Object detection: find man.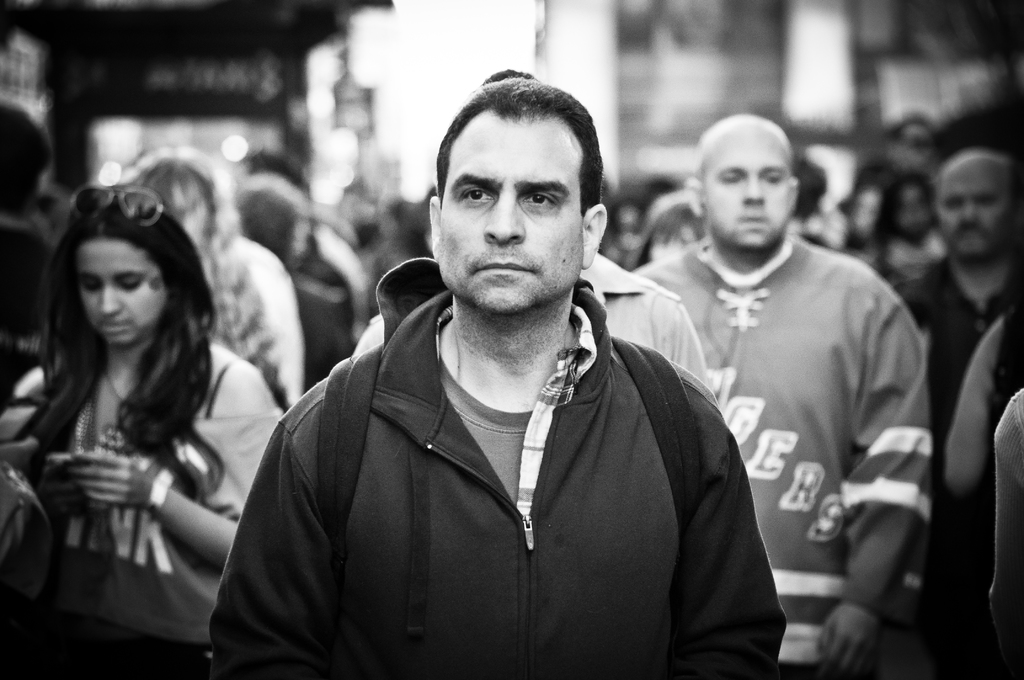
bbox=[344, 239, 717, 402].
